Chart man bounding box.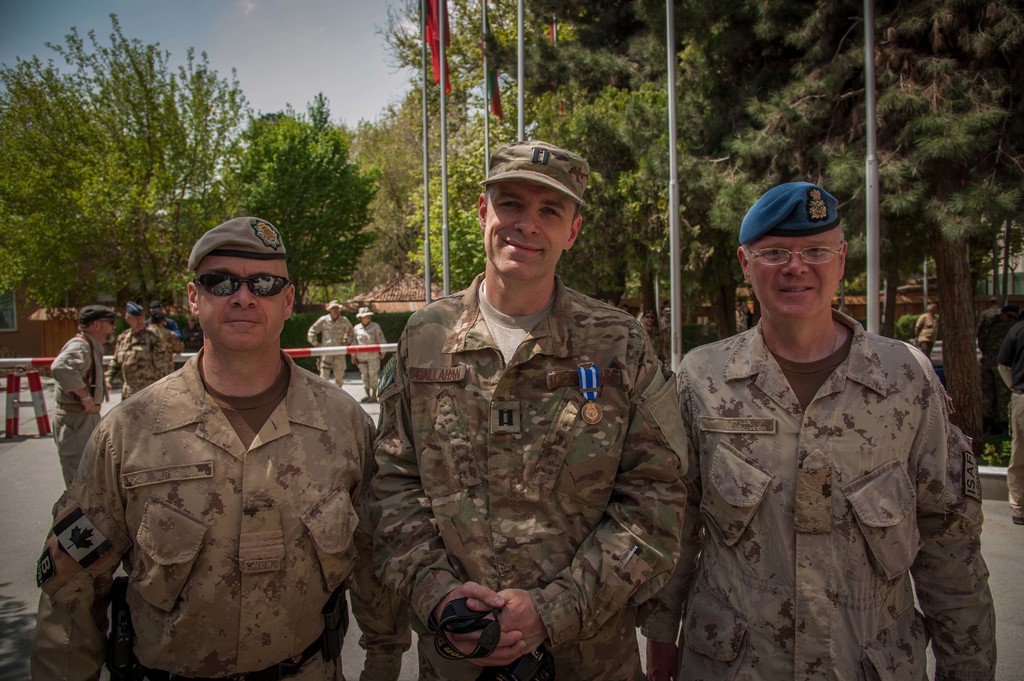
Charted: <region>147, 314, 184, 374</region>.
